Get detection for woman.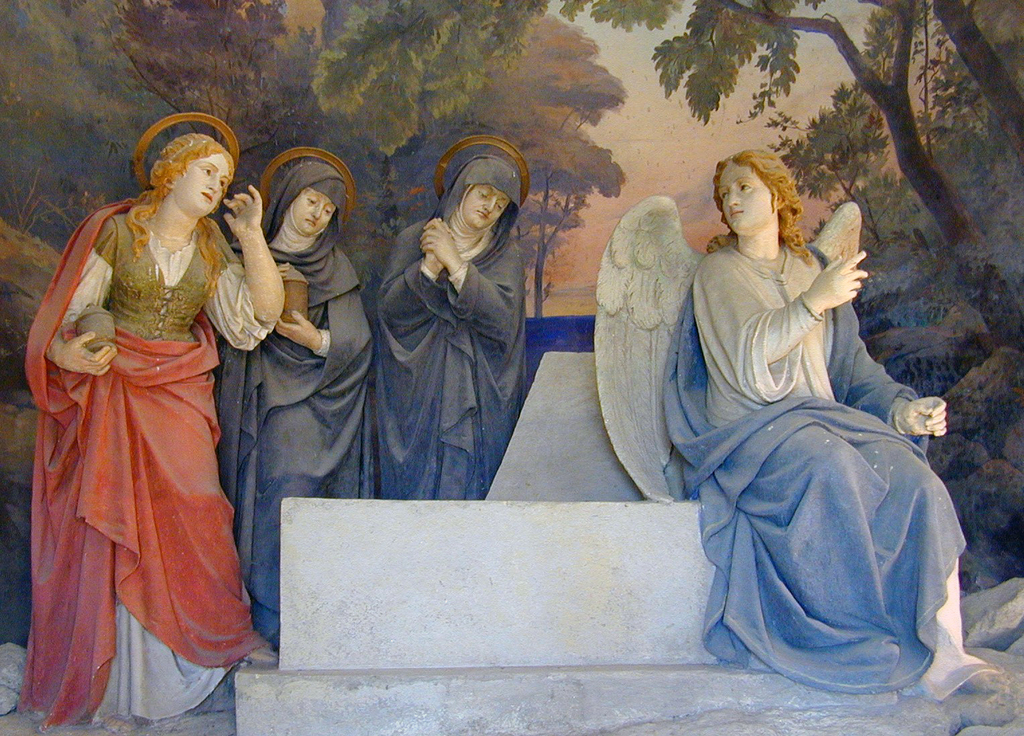
Detection: Rect(24, 108, 265, 696).
